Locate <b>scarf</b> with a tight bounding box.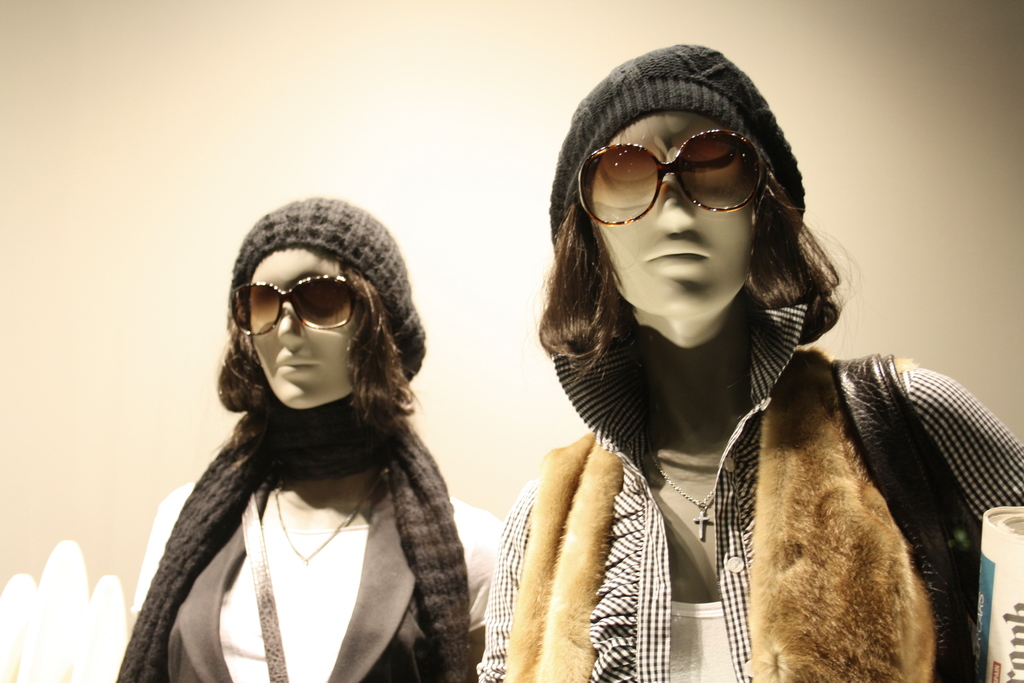
box(111, 388, 472, 682).
